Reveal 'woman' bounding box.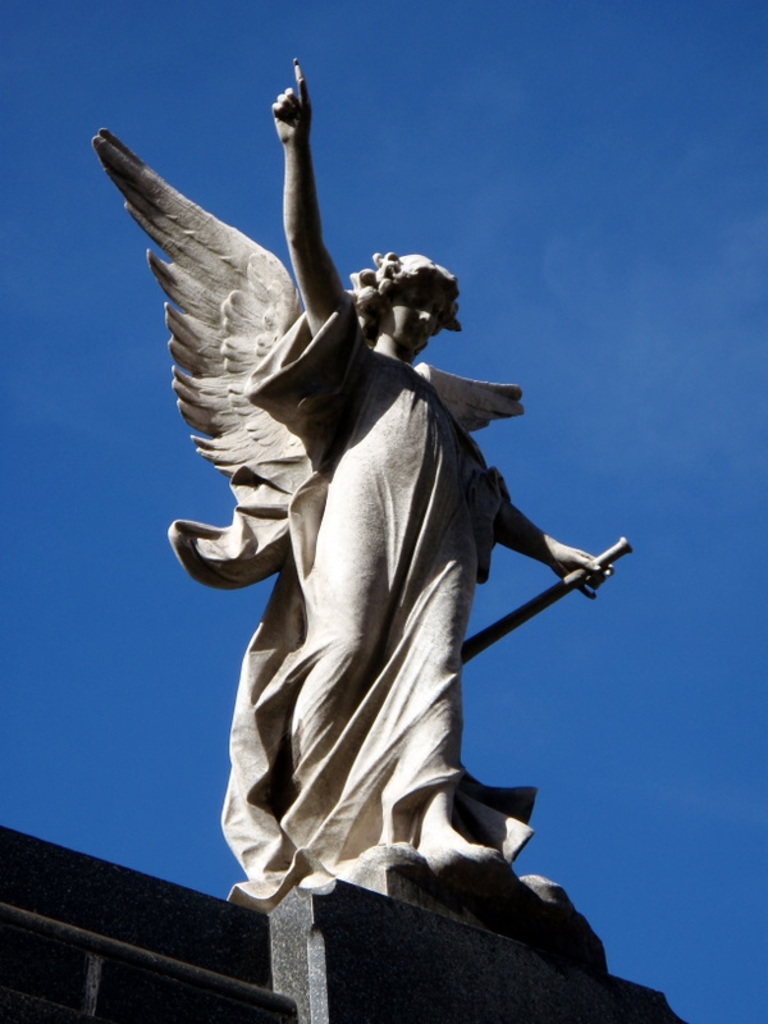
Revealed: (216,195,593,904).
